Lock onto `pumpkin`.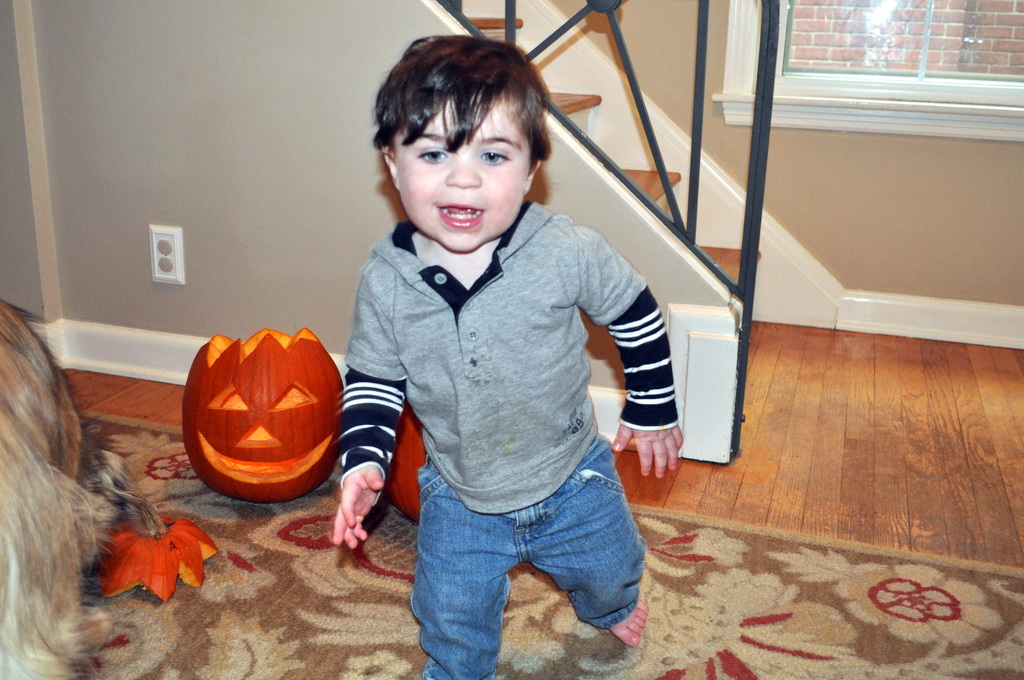
Locked: l=384, t=408, r=456, b=509.
